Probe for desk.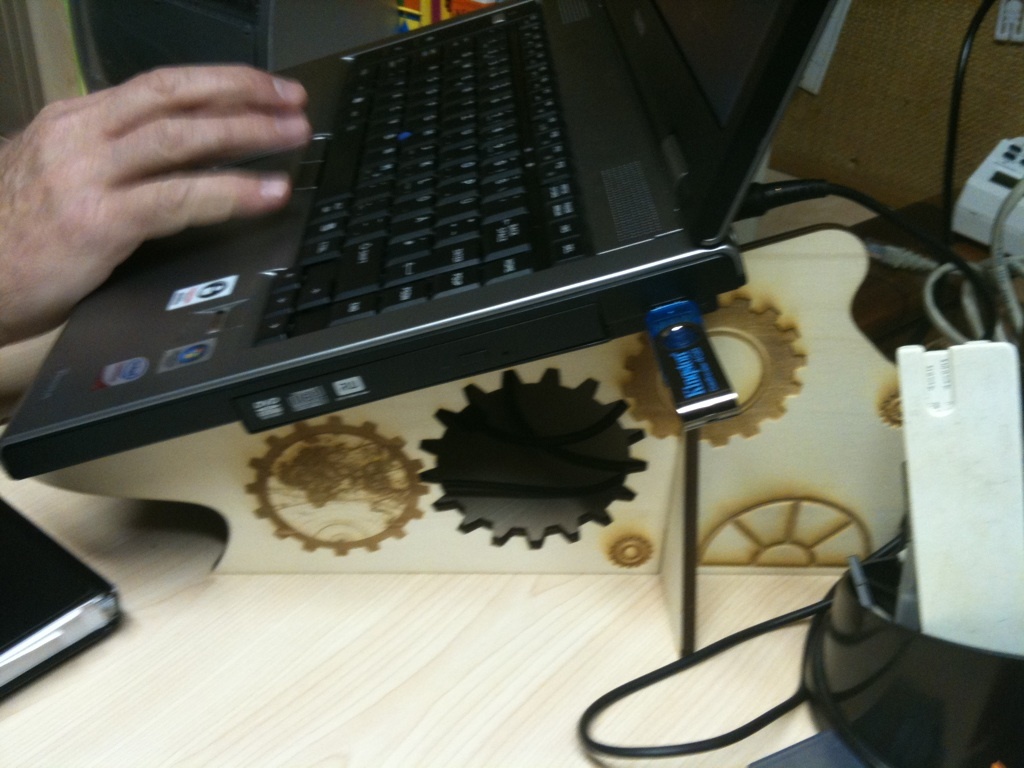
Probe result: detection(0, 19, 1023, 757).
